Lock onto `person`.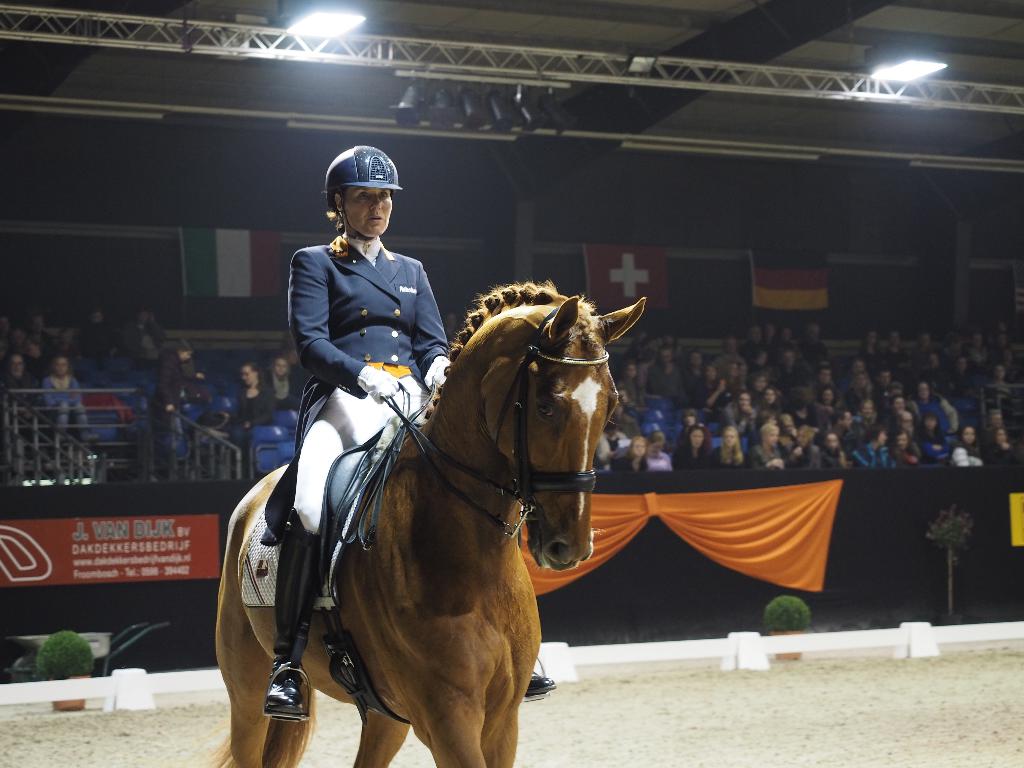
Locked: 261:147:559:719.
